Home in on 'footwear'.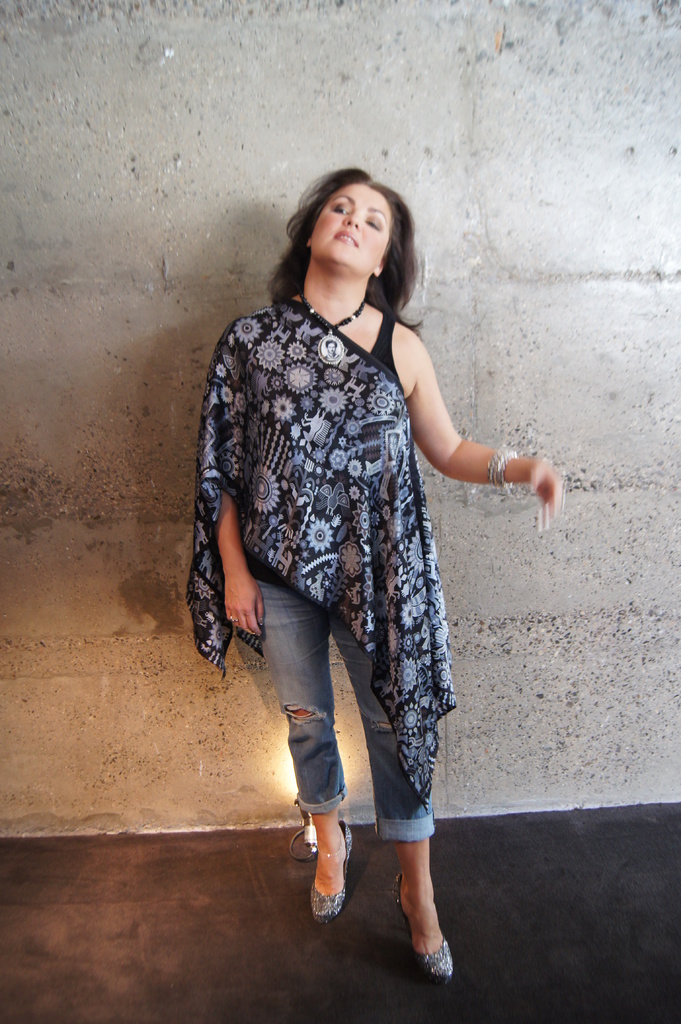
Homed in at <box>387,870,455,986</box>.
